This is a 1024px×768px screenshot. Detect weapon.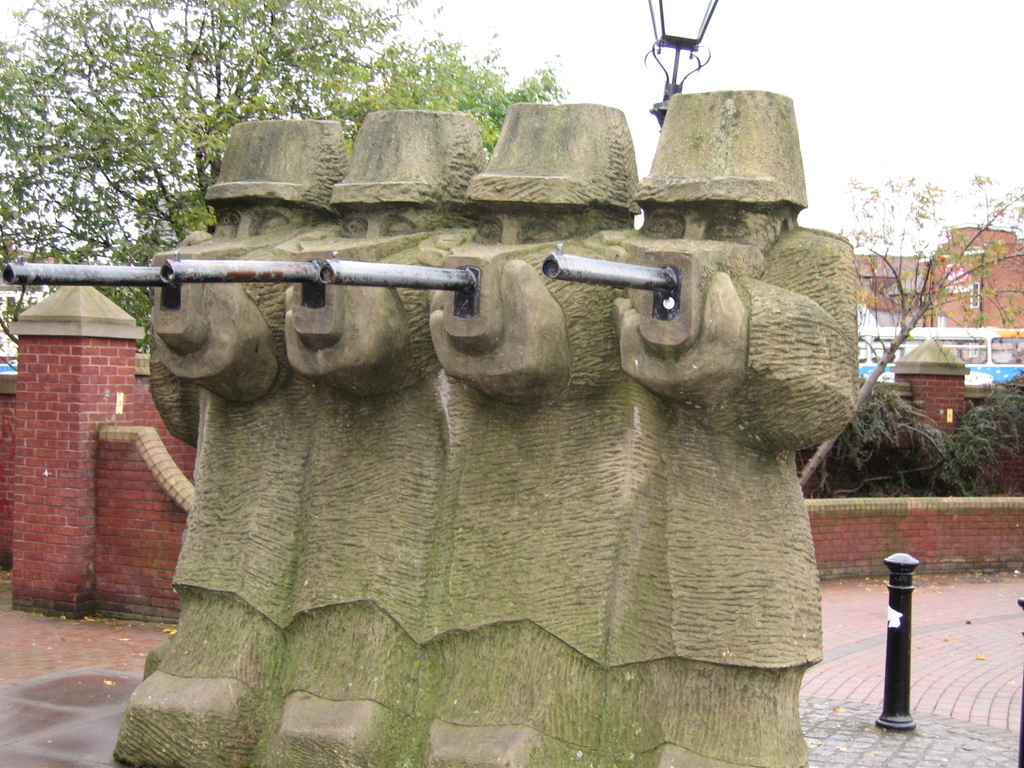
left=158, top=250, right=325, bottom=310.
